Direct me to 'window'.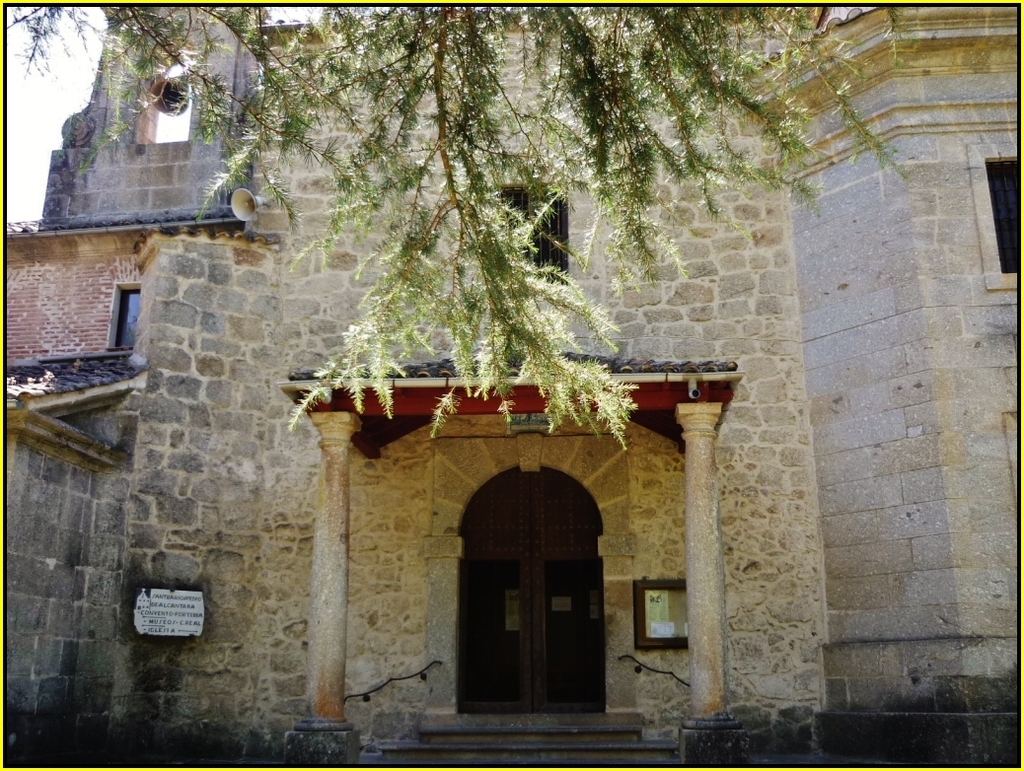
Direction: bbox=(965, 141, 1023, 293).
